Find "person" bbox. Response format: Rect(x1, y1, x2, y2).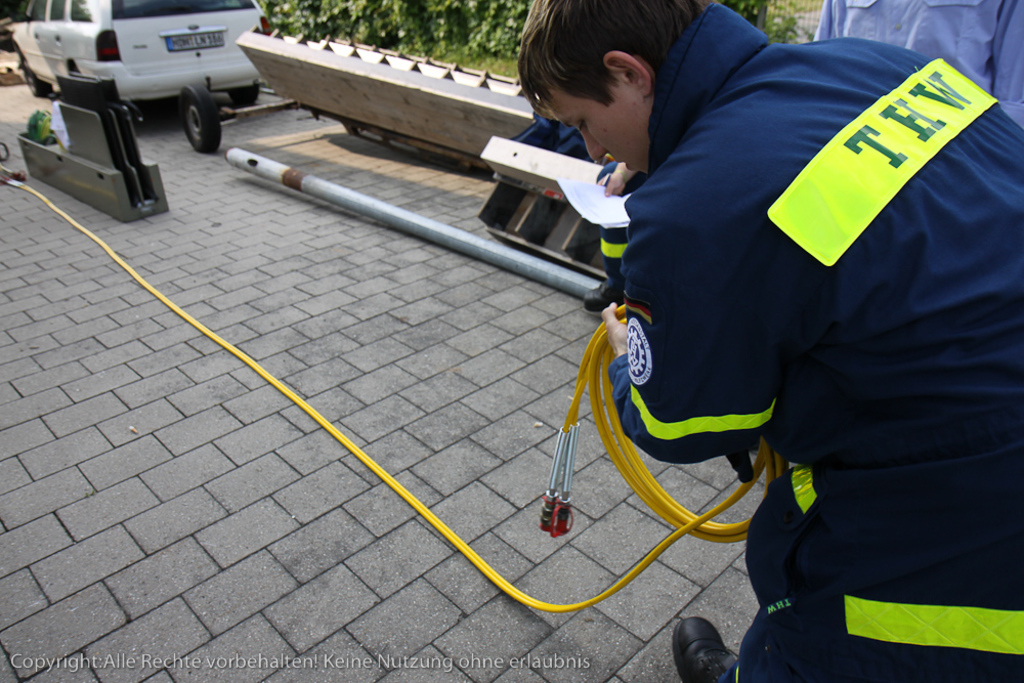
Rect(811, 0, 1023, 126).
